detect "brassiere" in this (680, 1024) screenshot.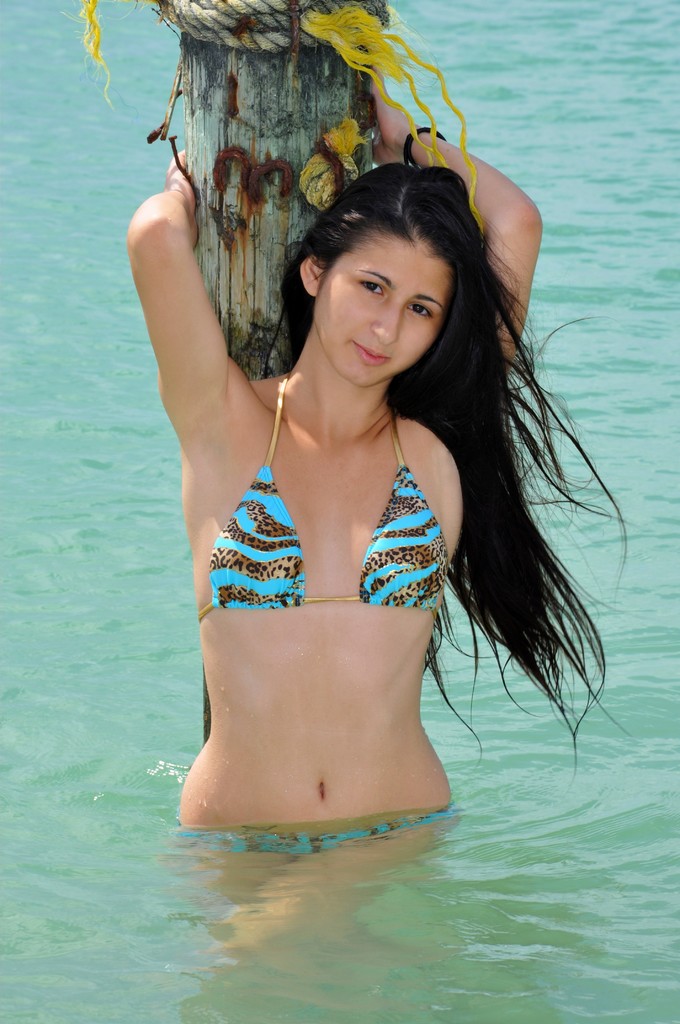
Detection: [209,426,465,648].
